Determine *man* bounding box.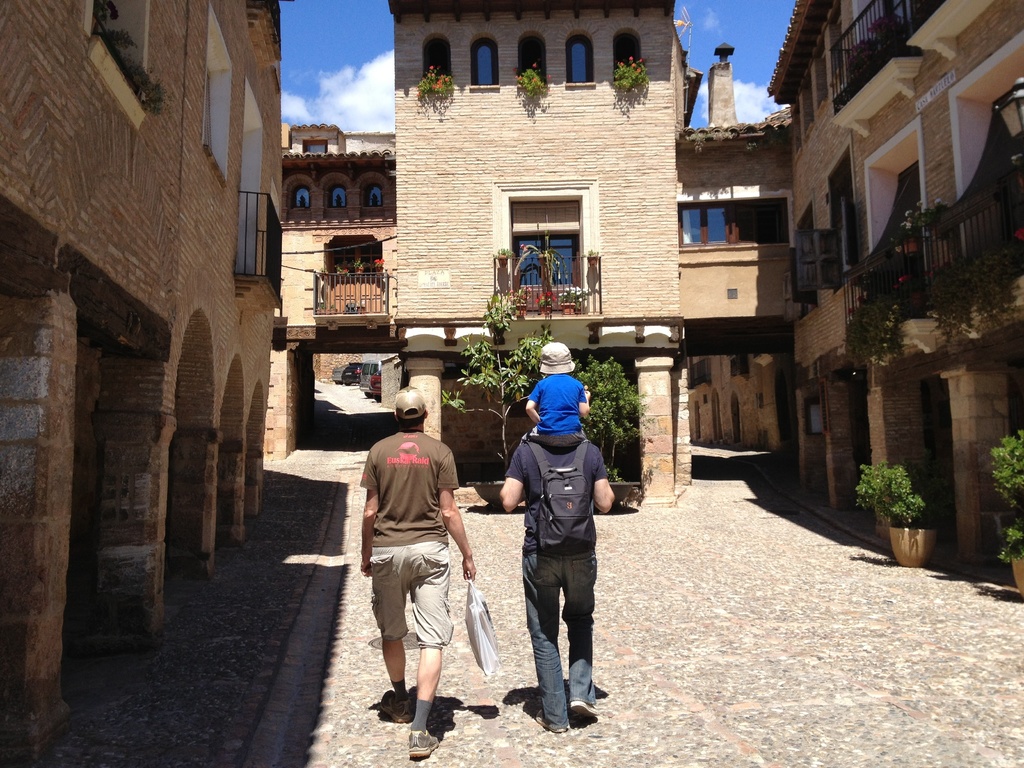
Determined: [left=365, top=387, right=482, bottom=750].
